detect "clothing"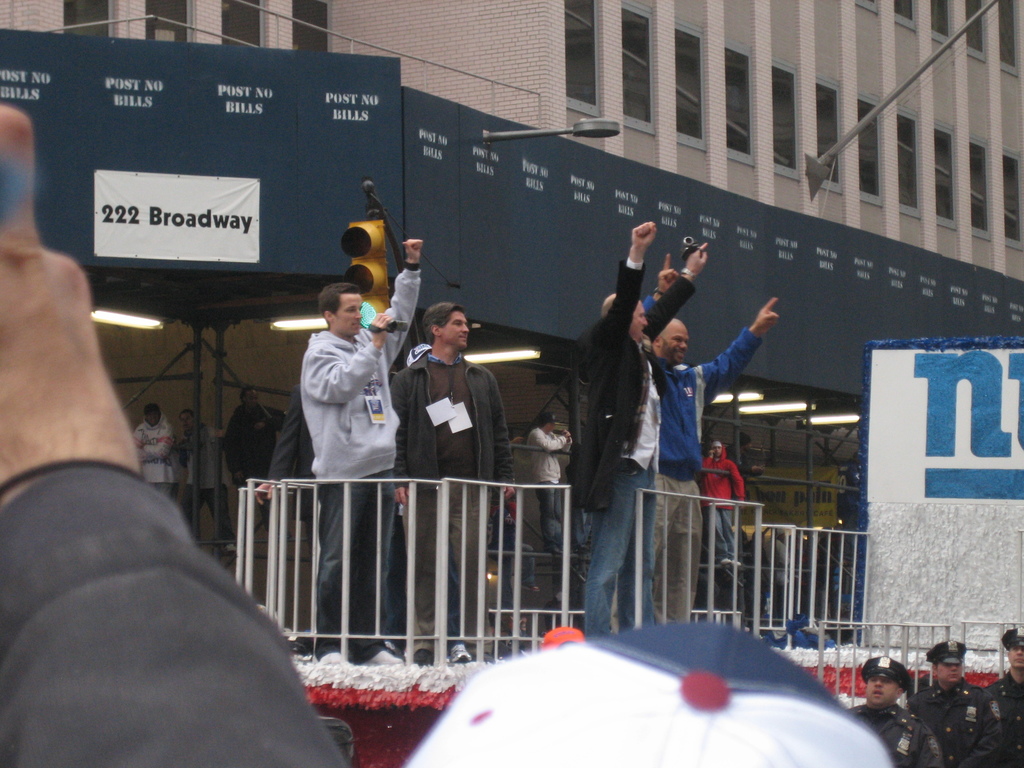
(left=755, top=533, right=796, bottom=598)
